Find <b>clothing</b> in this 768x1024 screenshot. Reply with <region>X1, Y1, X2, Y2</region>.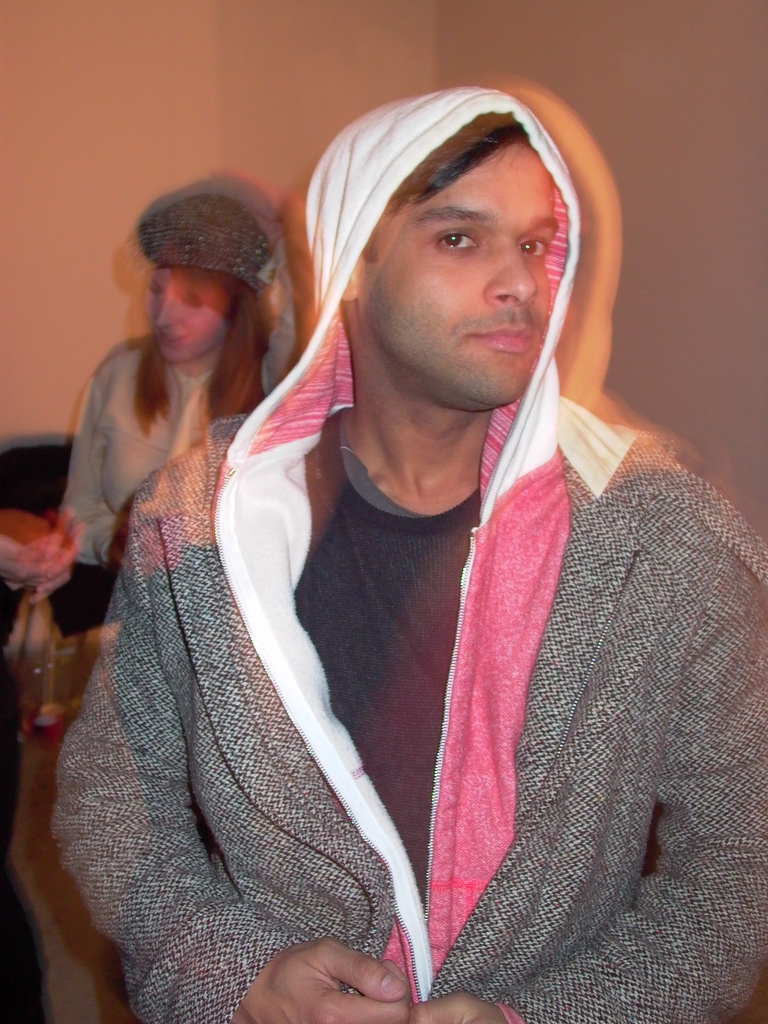
<region>85, 264, 719, 1023</region>.
